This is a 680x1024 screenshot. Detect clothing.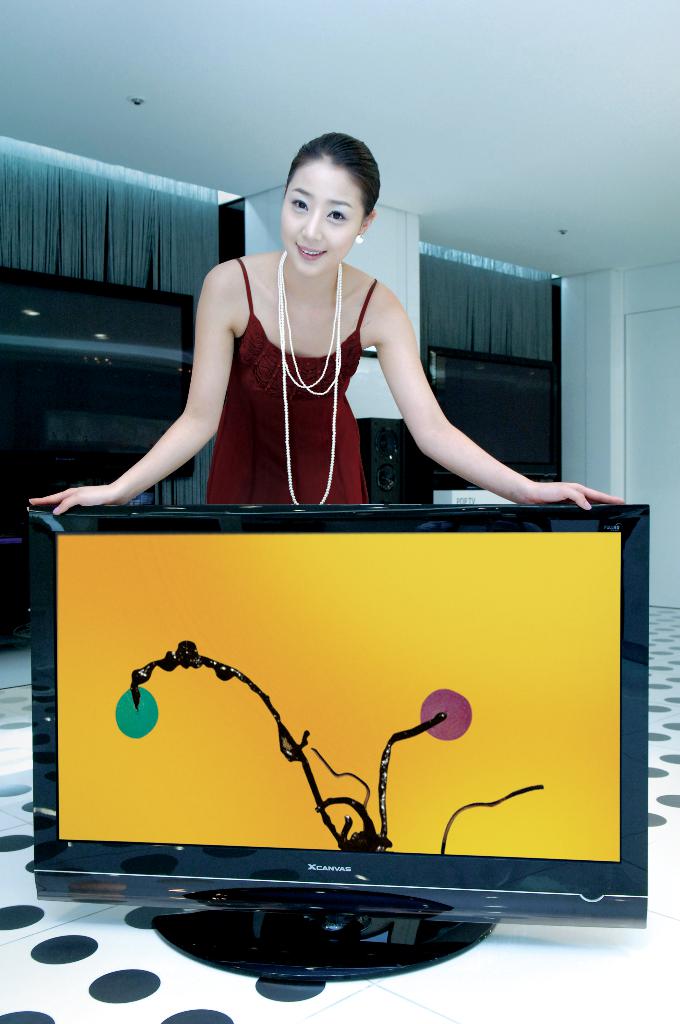
(193,259,383,538).
